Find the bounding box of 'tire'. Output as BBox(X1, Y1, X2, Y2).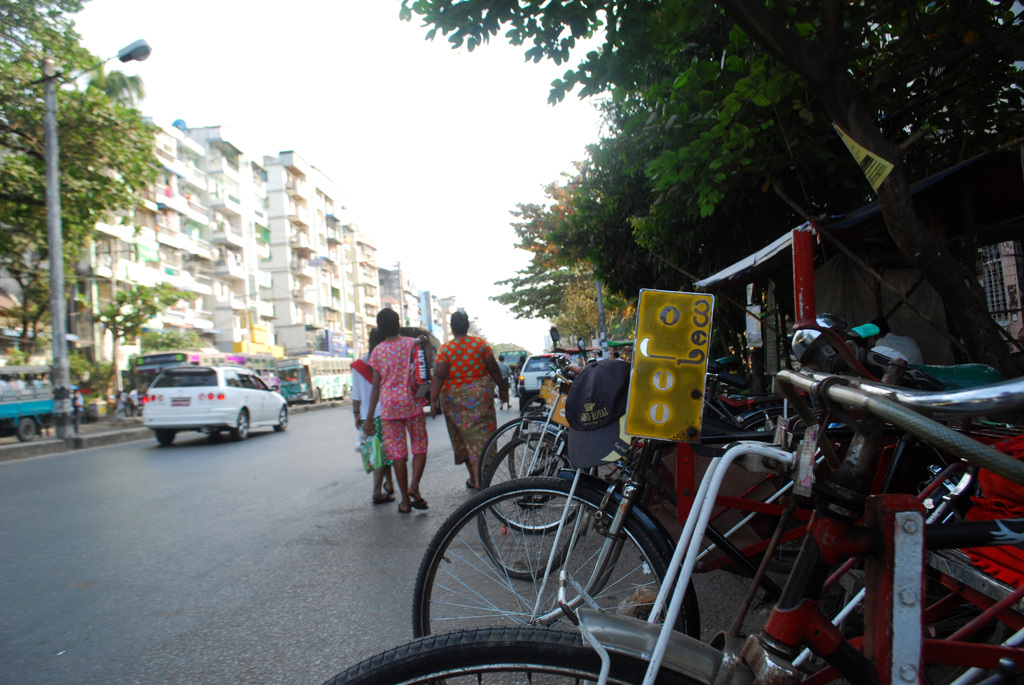
BBox(155, 434, 173, 452).
